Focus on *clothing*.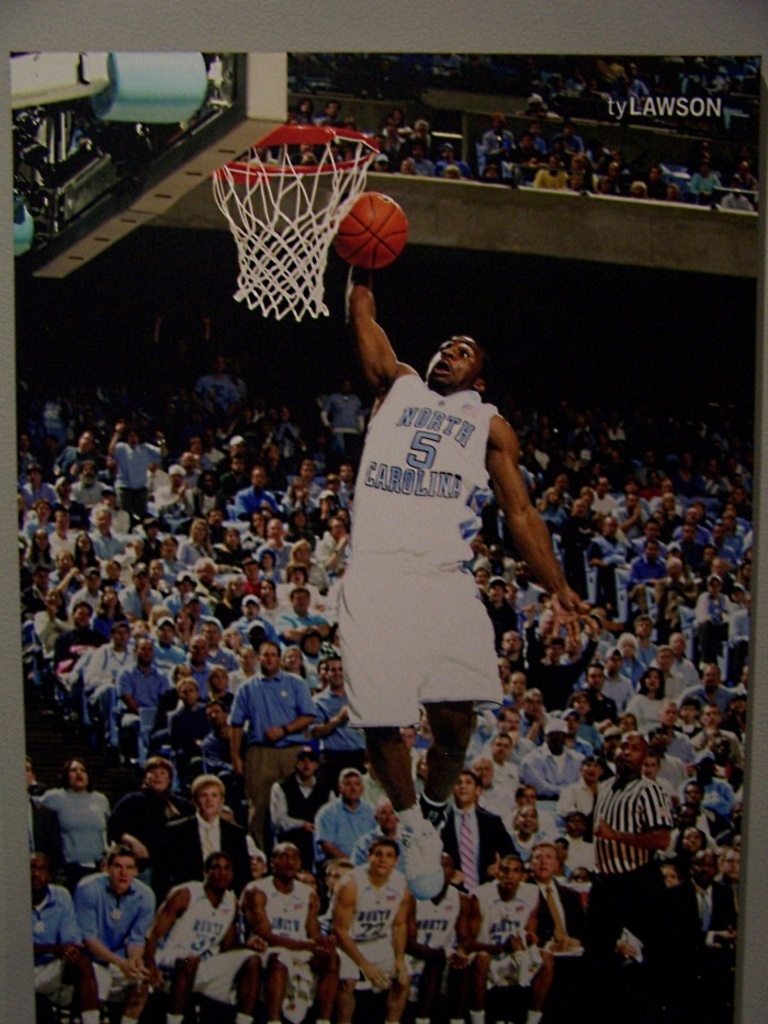
Focused at select_region(712, 195, 752, 217).
